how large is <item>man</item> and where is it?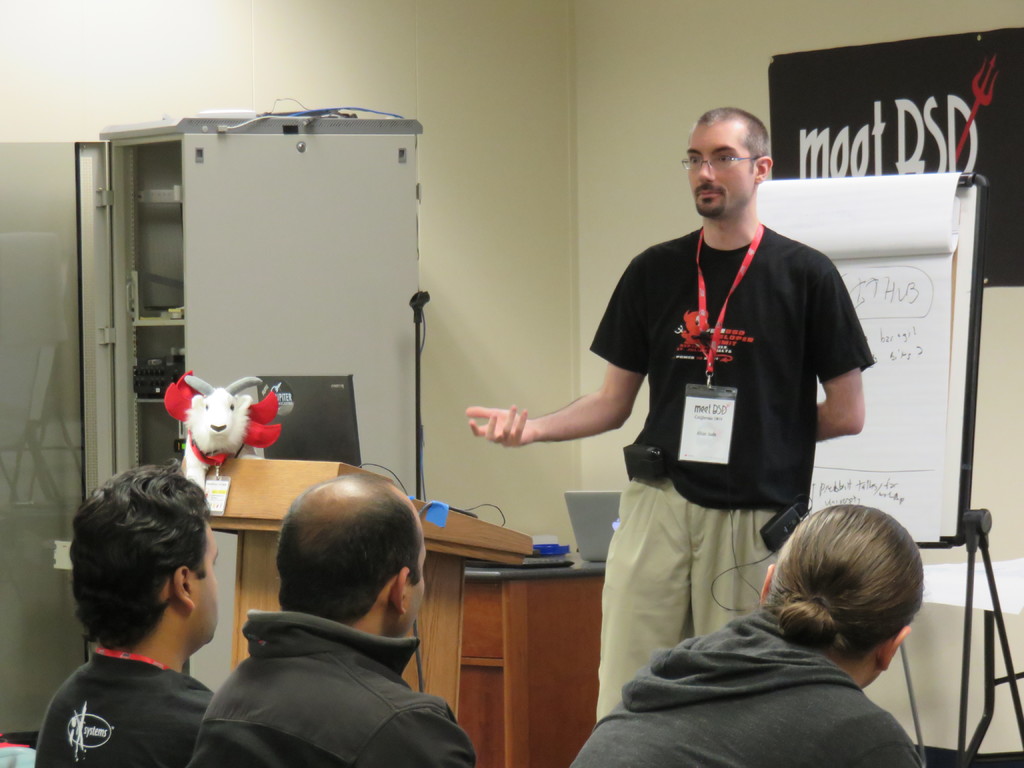
Bounding box: 35 462 217 767.
